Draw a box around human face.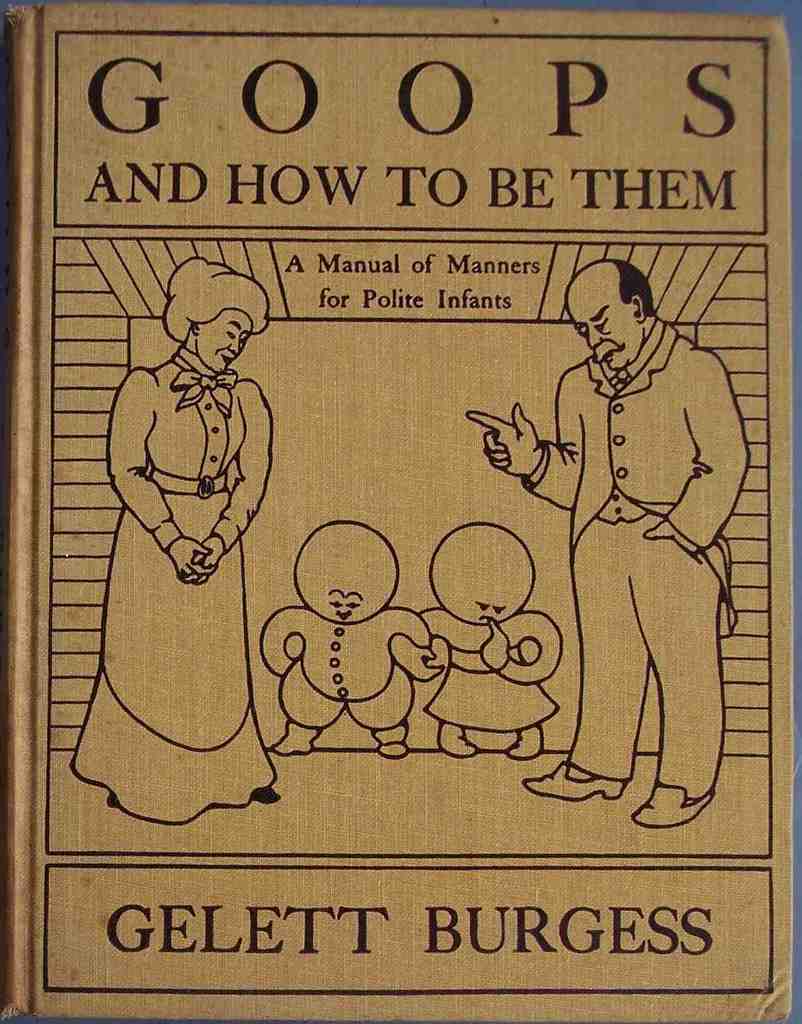
{"x1": 300, "y1": 567, "x2": 383, "y2": 627}.
